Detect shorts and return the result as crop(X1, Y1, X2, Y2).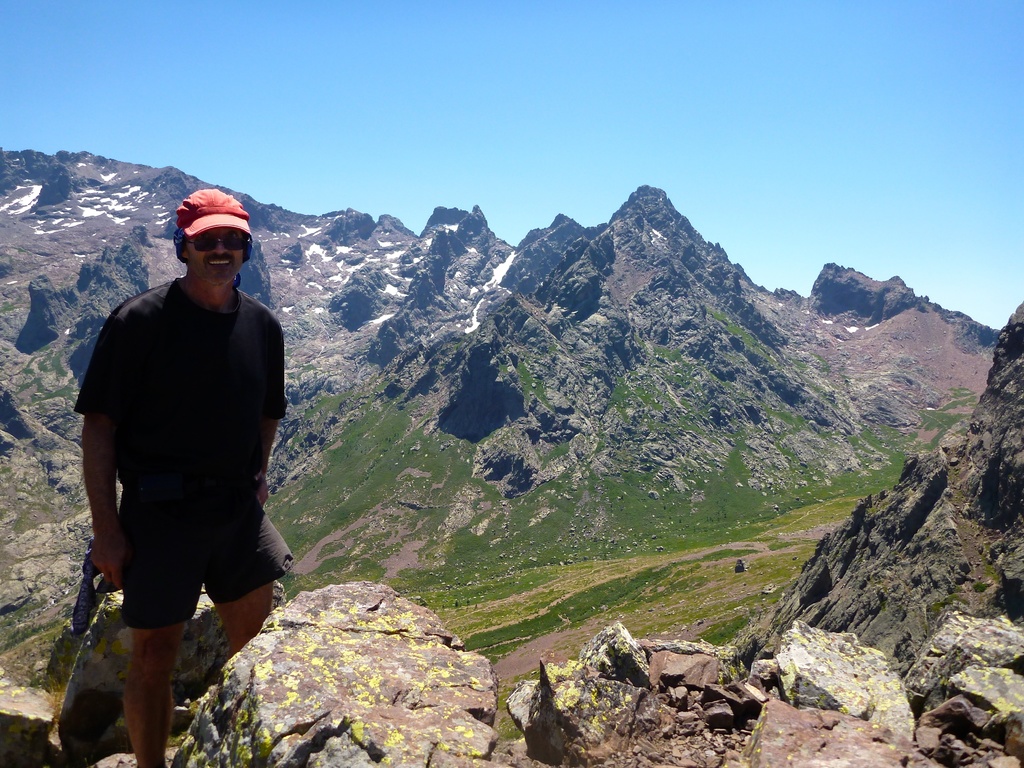
crop(93, 457, 275, 616).
